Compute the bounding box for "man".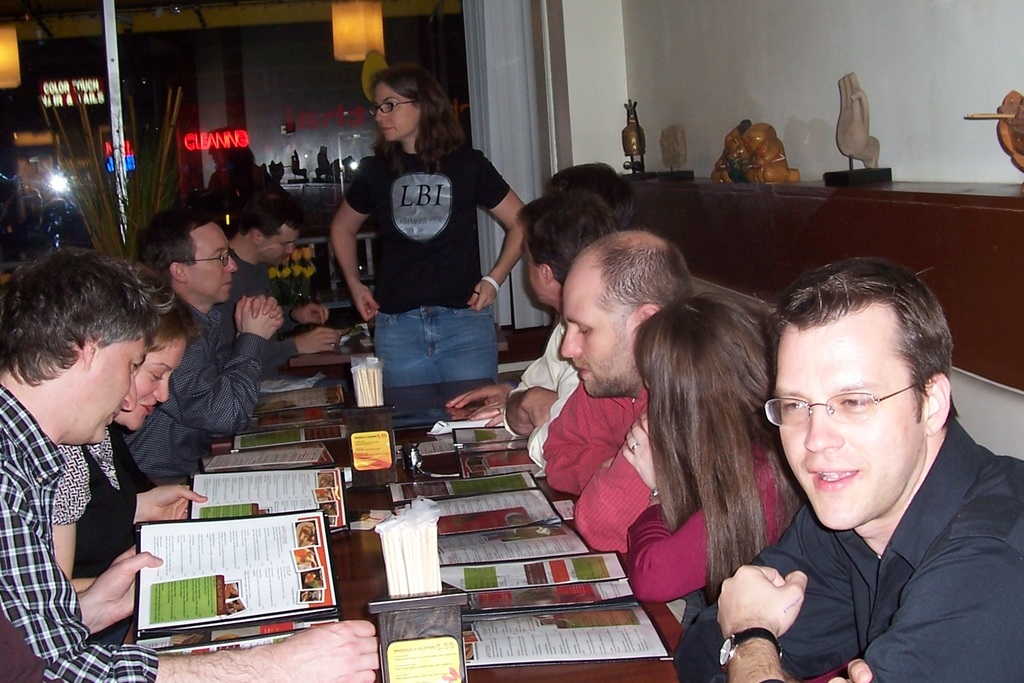
(left=232, top=191, right=342, bottom=362).
